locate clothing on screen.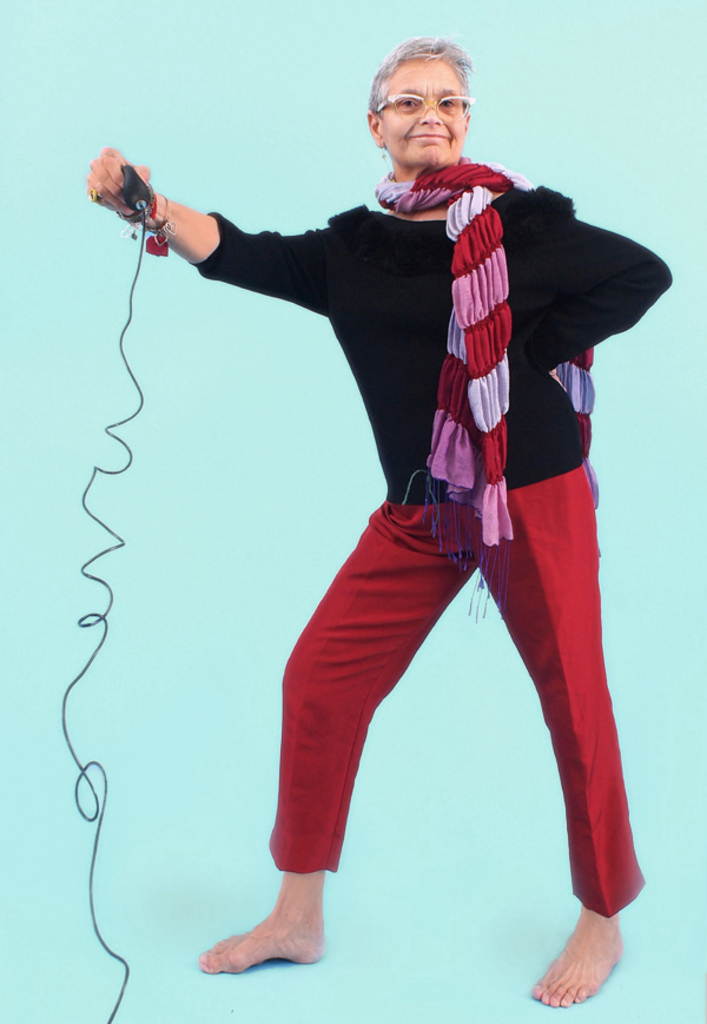
On screen at left=192, top=183, right=674, bottom=502.
